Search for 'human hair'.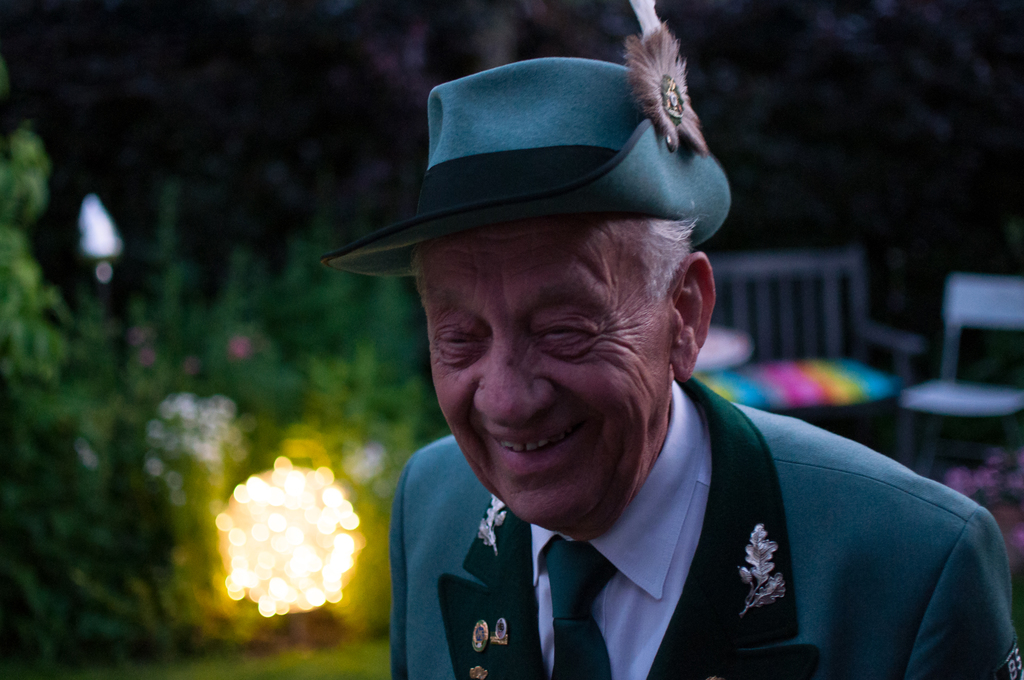
Found at box=[641, 219, 696, 296].
